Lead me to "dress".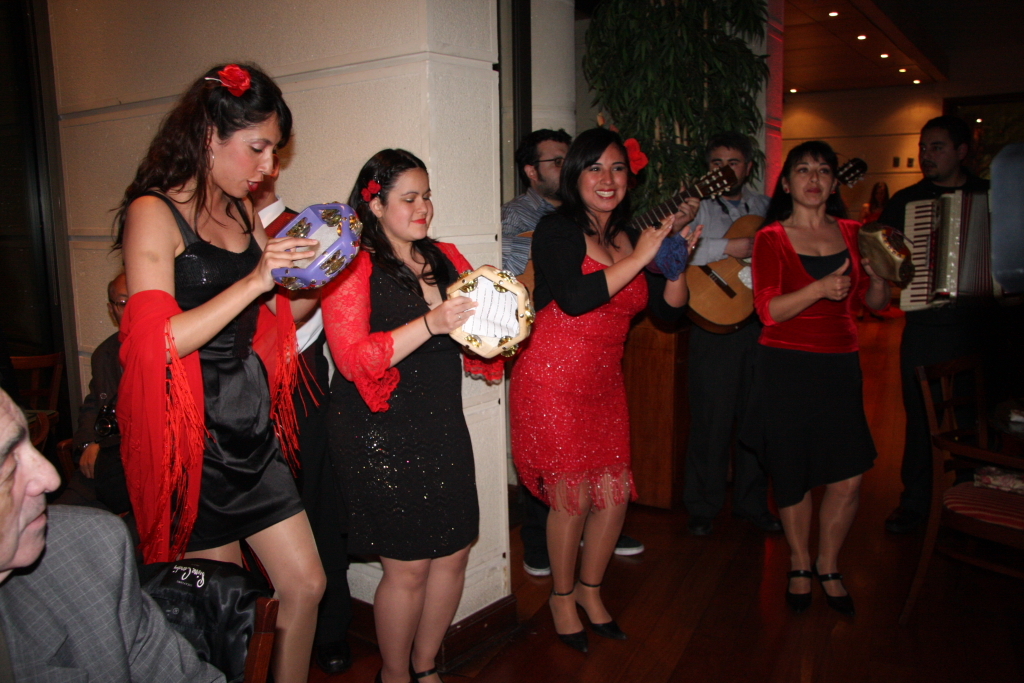
Lead to select_region(317, 240, 481, 559).
